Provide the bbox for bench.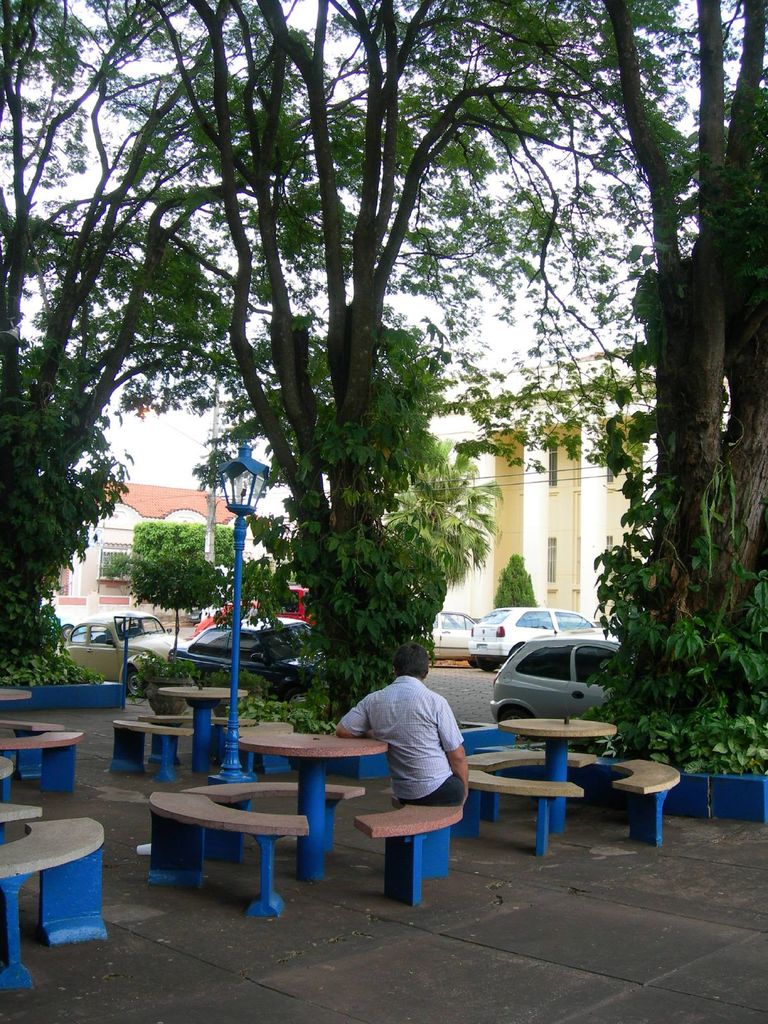
<region>448, 769, 584, 856</region>.
